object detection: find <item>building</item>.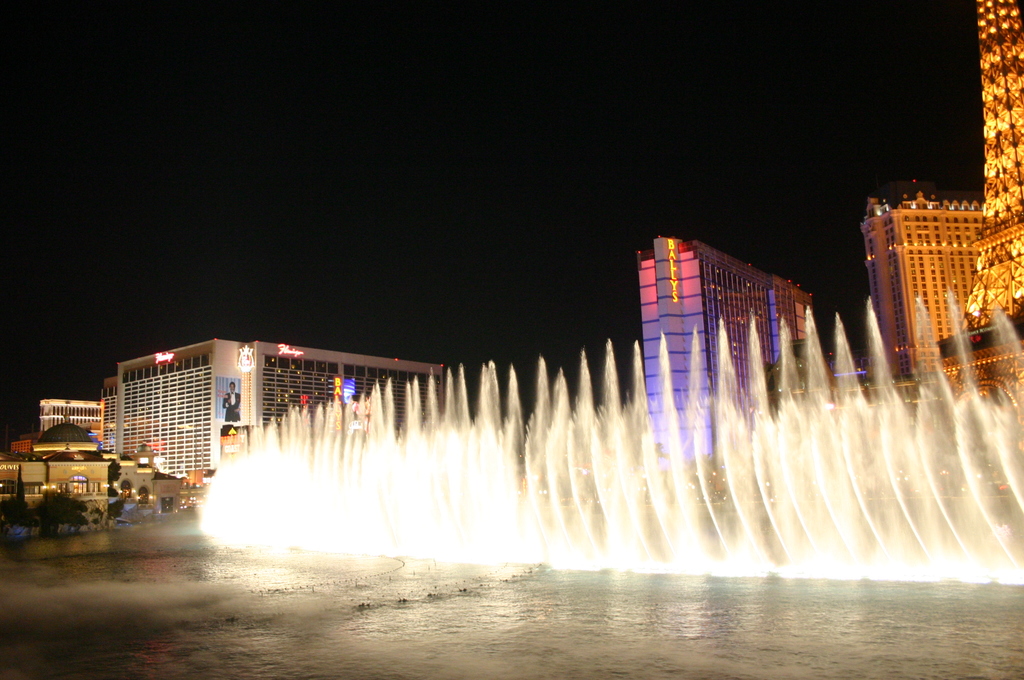
bbox(864, 180, 982, 398).
